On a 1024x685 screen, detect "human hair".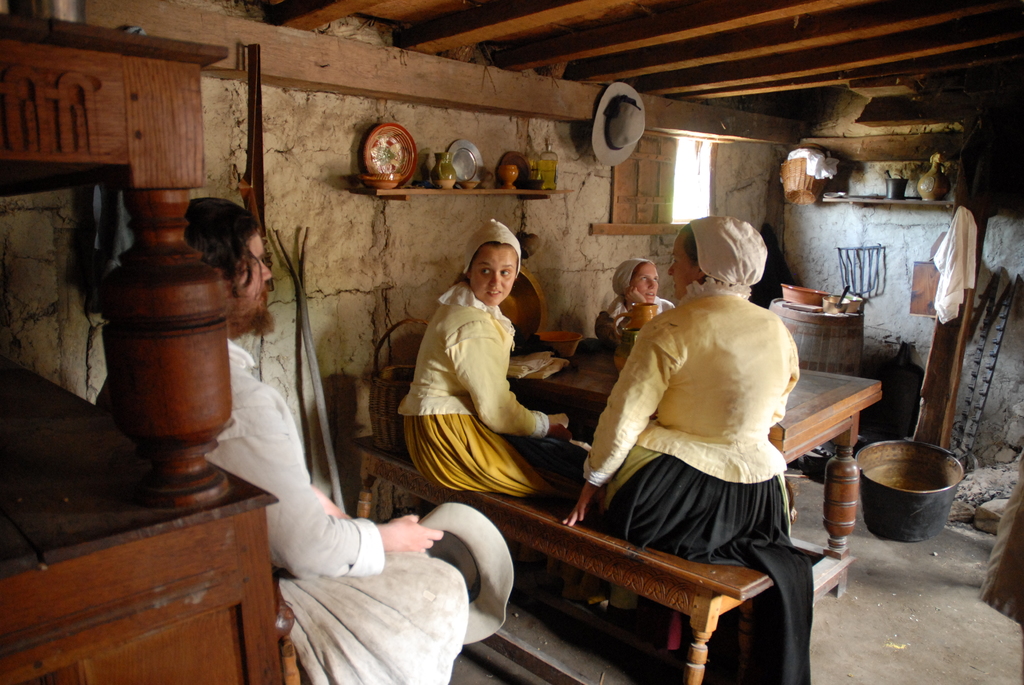
locate(456, 240, 513, 283).
